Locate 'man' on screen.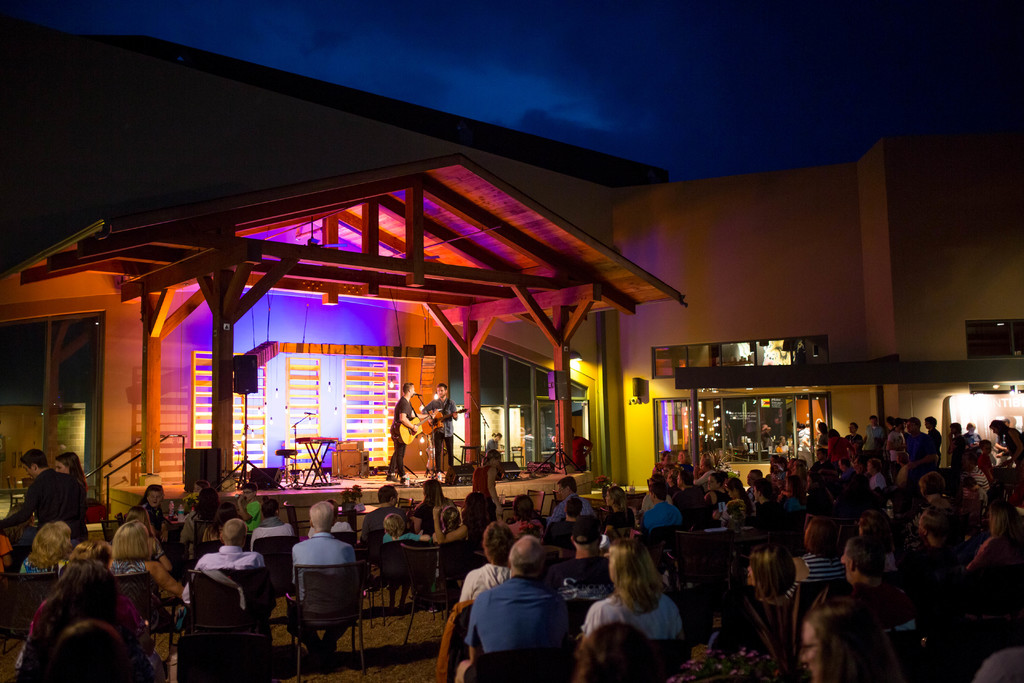
On screen at 573,427,595,474.
